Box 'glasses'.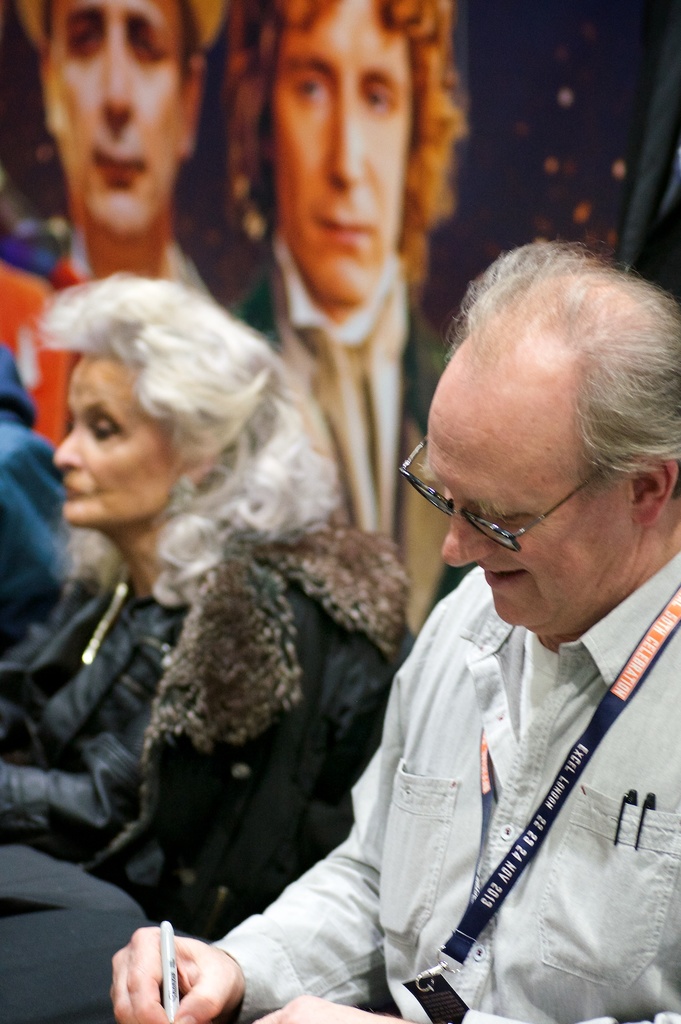
390,430,614,550.
